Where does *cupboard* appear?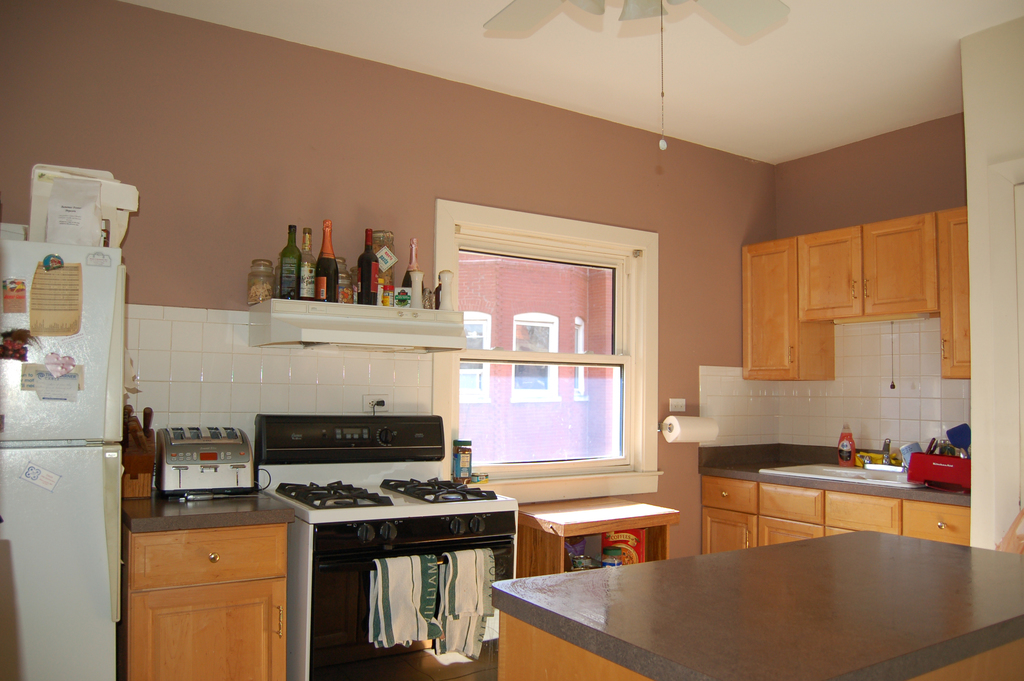
Appears at 734:199:976:382.
